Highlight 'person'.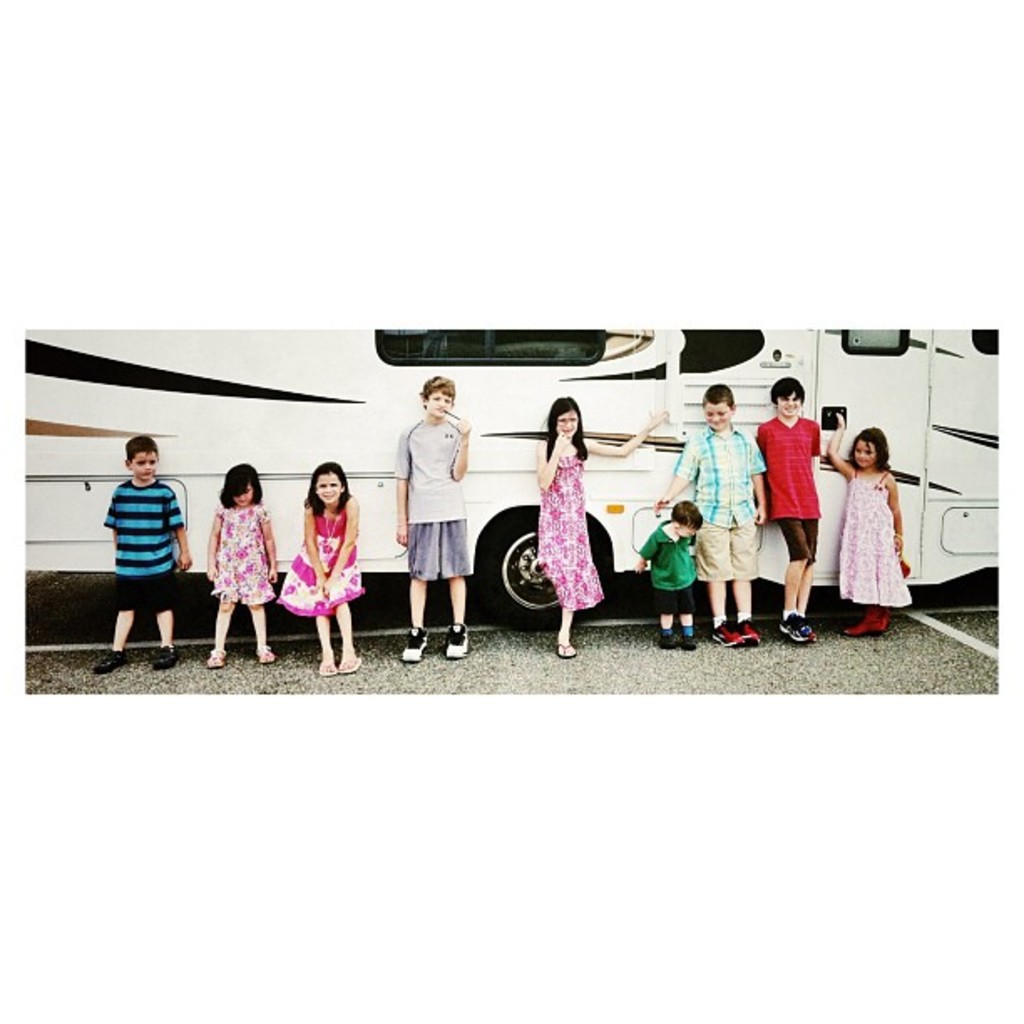
Highlighted region: <region>107, 428, 184, 674</region>.
